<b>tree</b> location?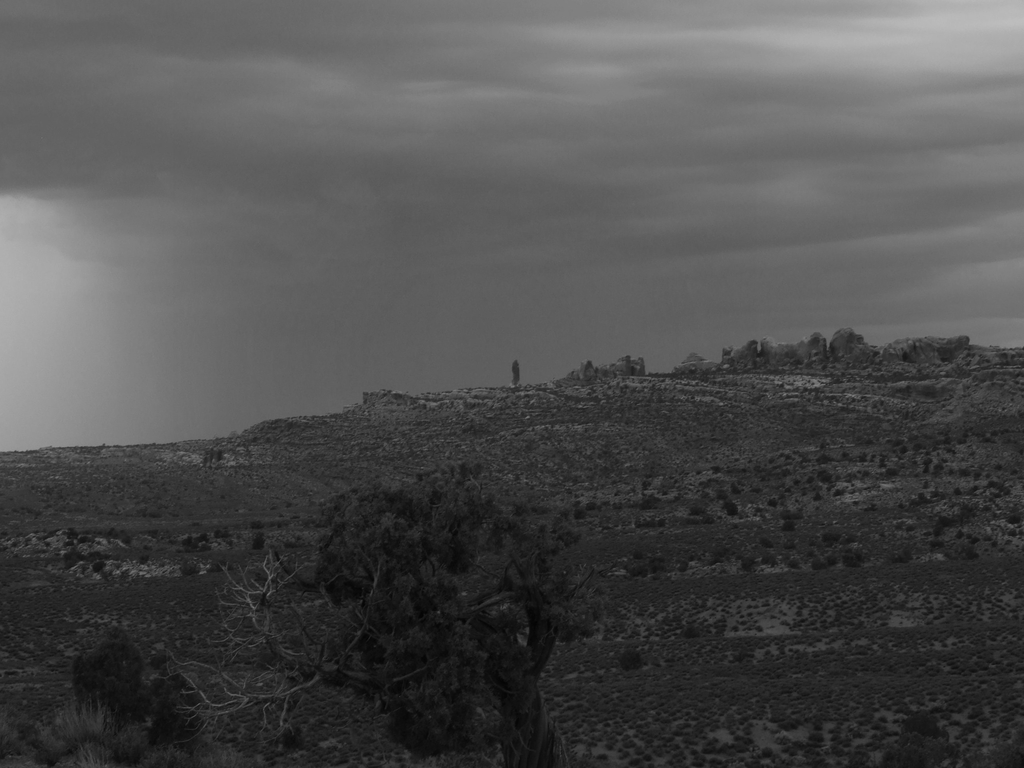
<box>696,477,730,491</box>
